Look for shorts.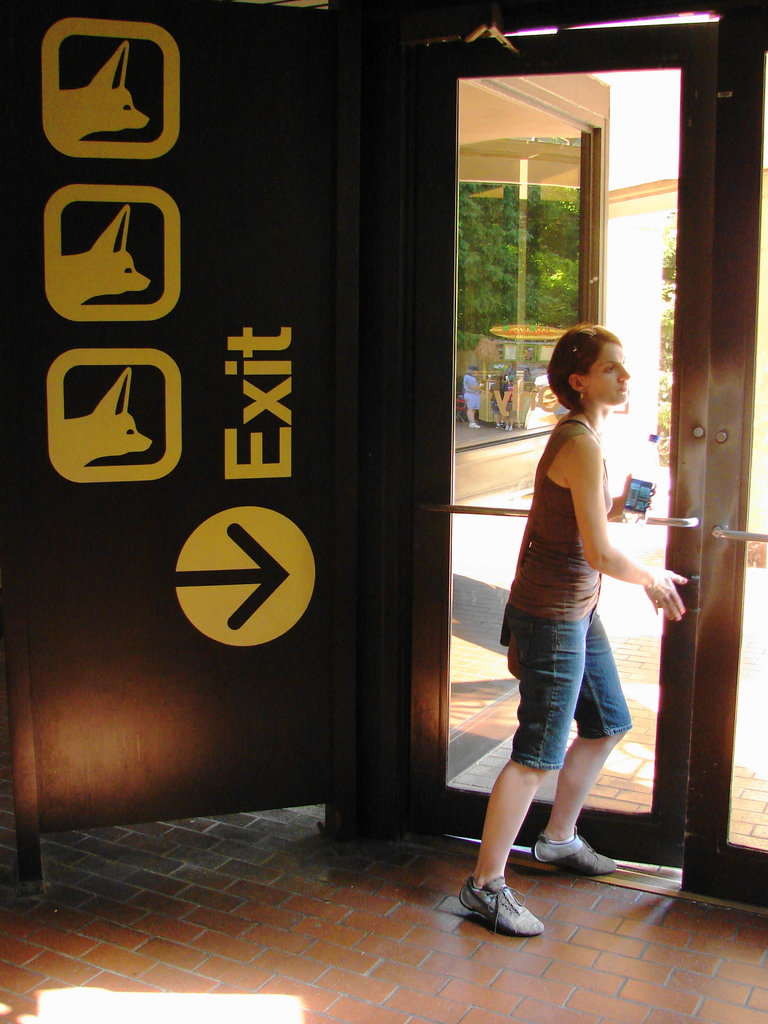
Found: x1=503, y1=608, x2=630, y2=770.
